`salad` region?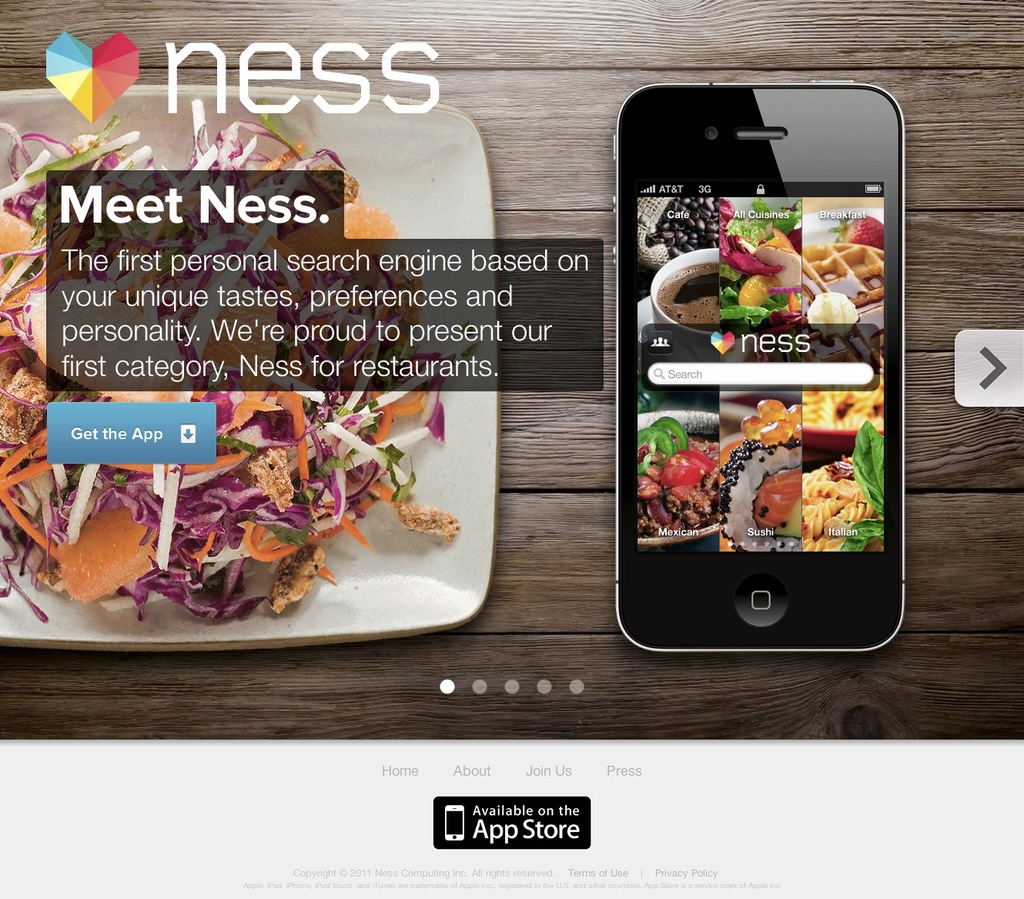
x1=0 y1=101 x2=470 y2=629
